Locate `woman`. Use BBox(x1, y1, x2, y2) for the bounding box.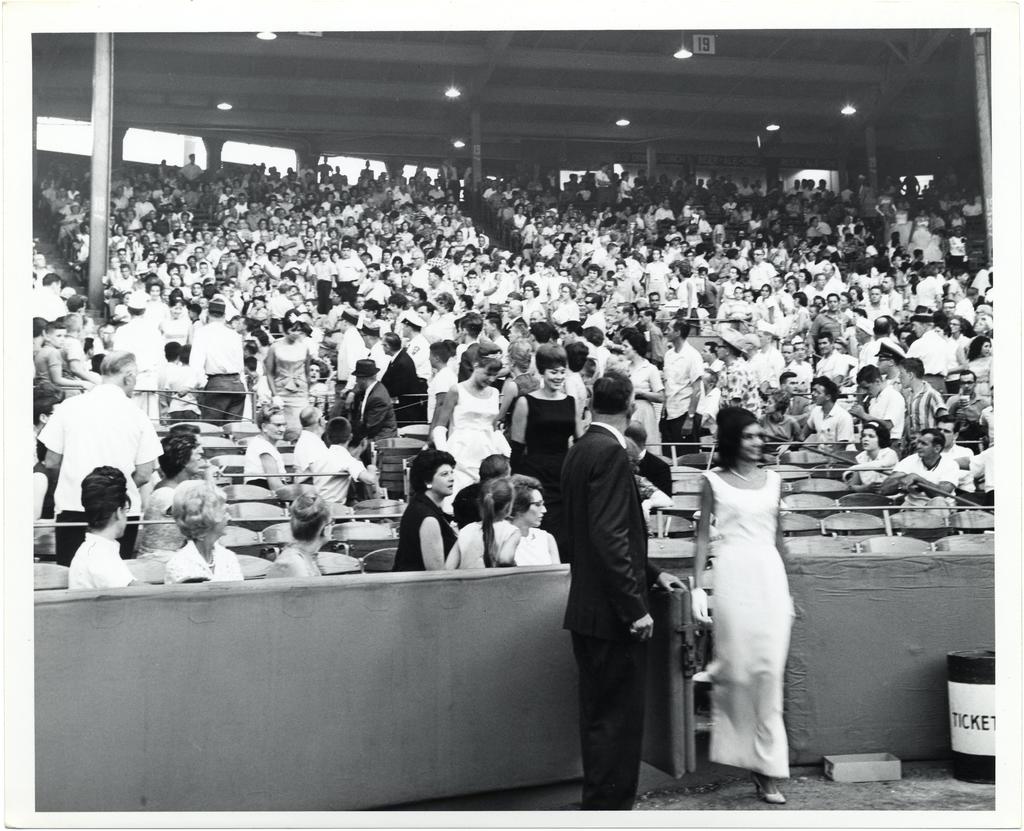
BBox(845, 425, 897, 482).
